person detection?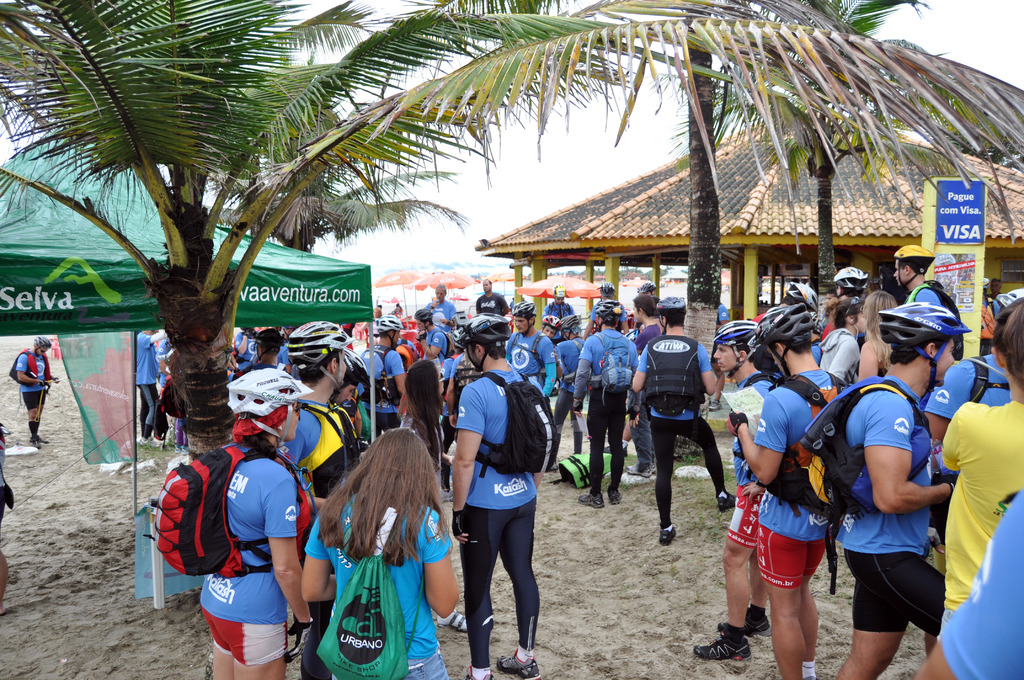
crop(13, 337, 61, 447)
